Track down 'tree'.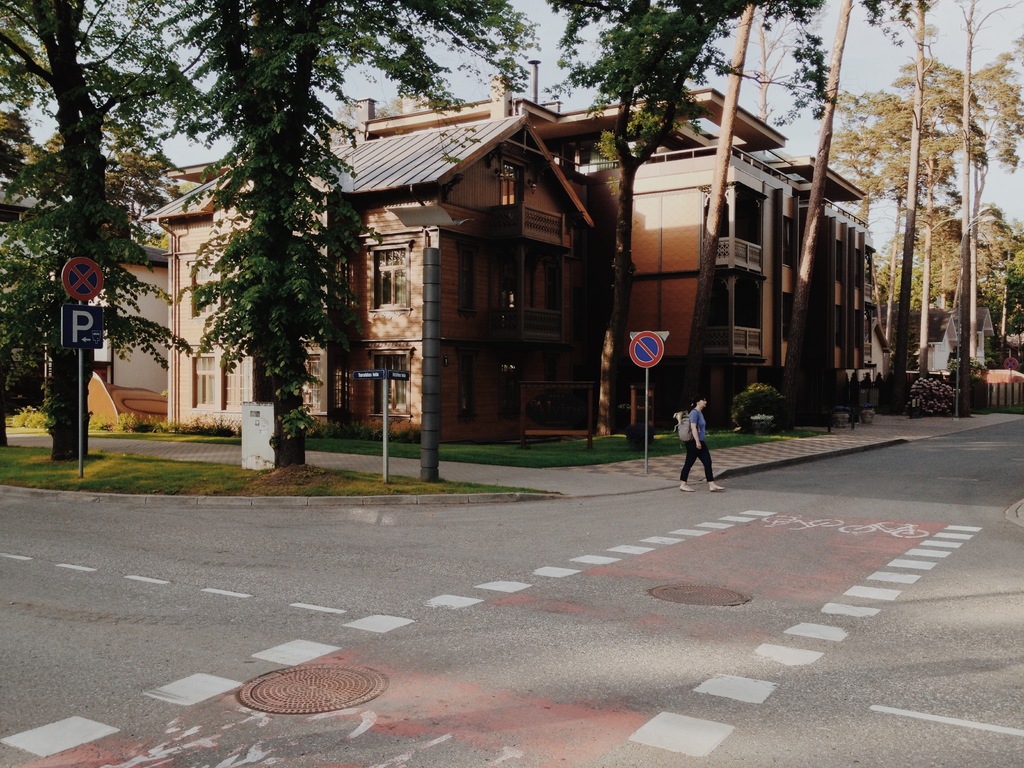
Tracked to region(773, 0, 858, 433).
